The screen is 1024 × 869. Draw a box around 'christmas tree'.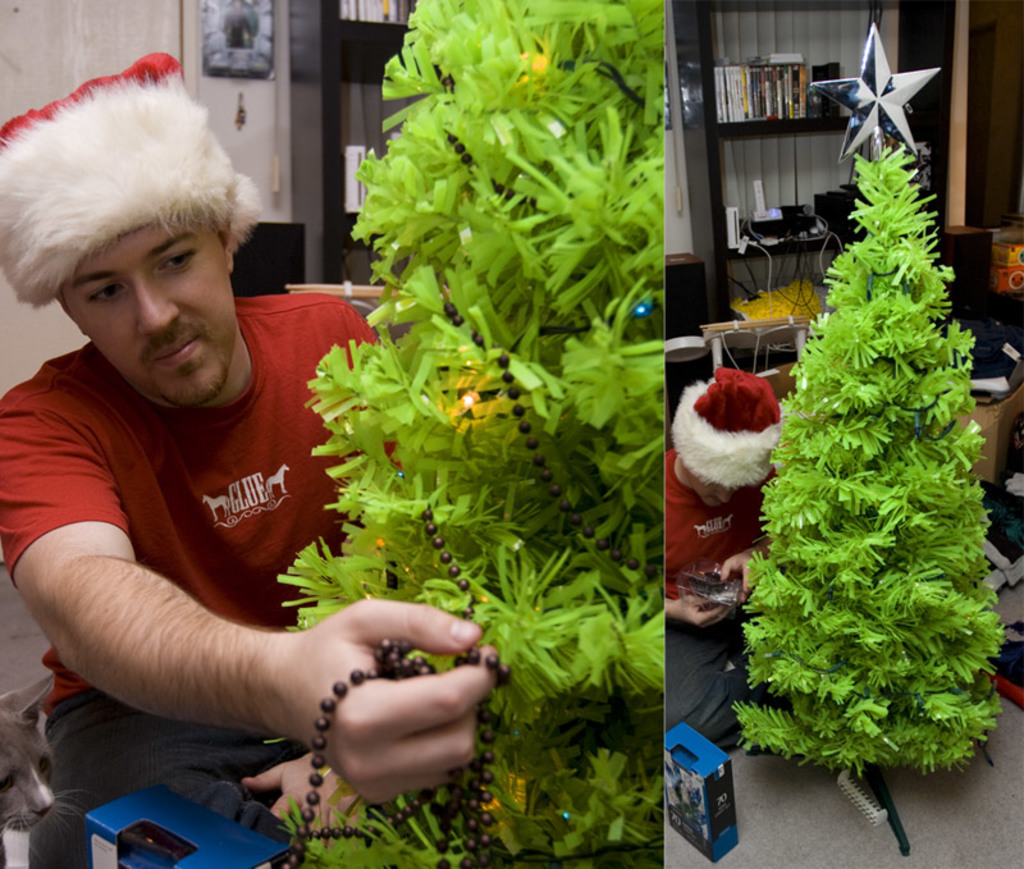
l=269, t=0, r=662, b=868.
